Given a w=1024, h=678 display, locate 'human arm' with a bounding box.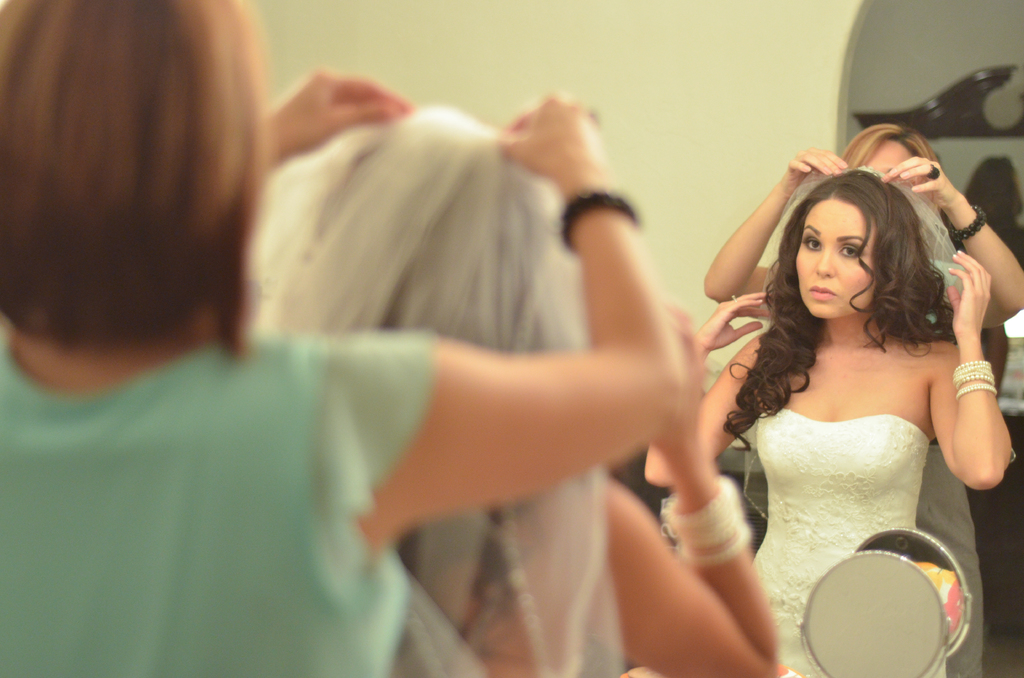
Located: <box>884,376,1023,495</box>.
